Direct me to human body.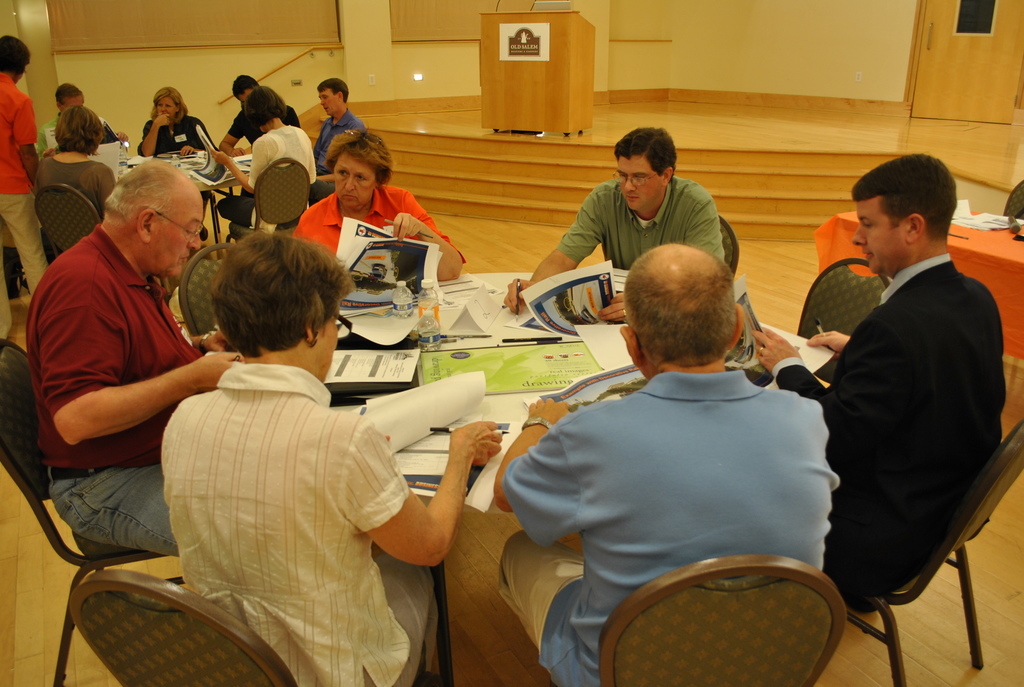
Direction: [left=218, top=64, right=306, bottom=155].
